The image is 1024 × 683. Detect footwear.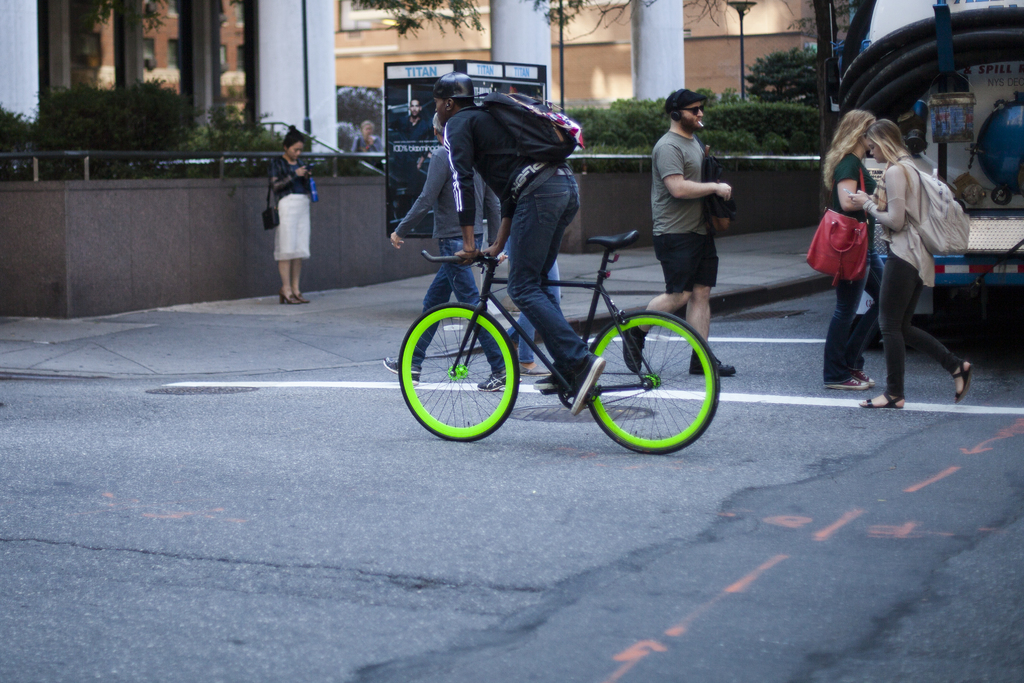
Detection: x1=476 y1=371 x2=525 y2=392.
